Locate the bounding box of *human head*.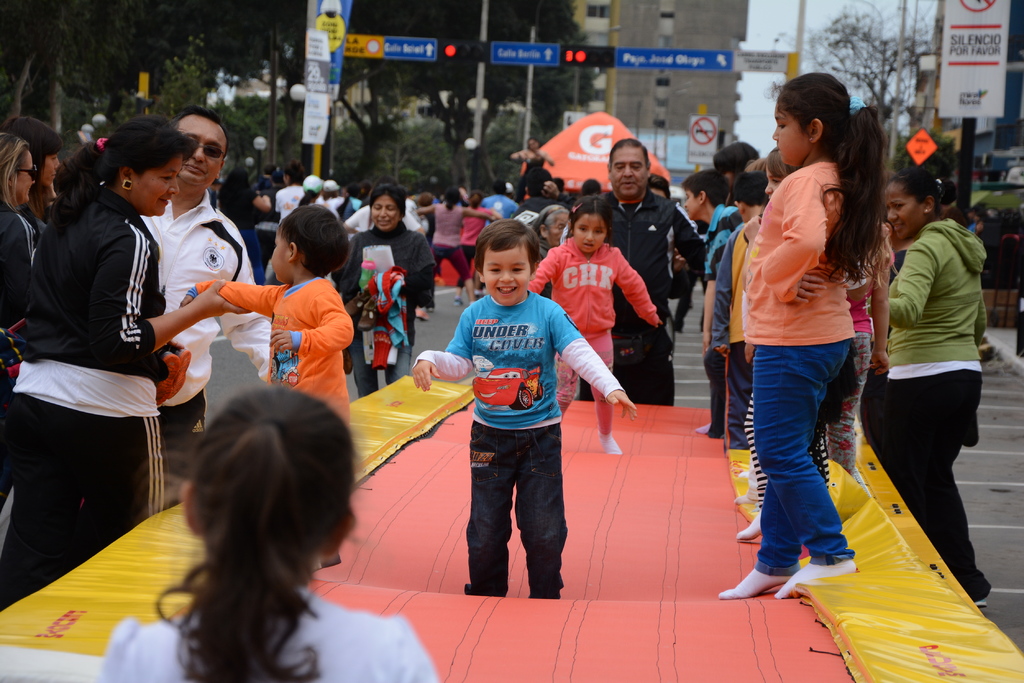
Bounding box: bbox=[13, 113, 61, 191].
